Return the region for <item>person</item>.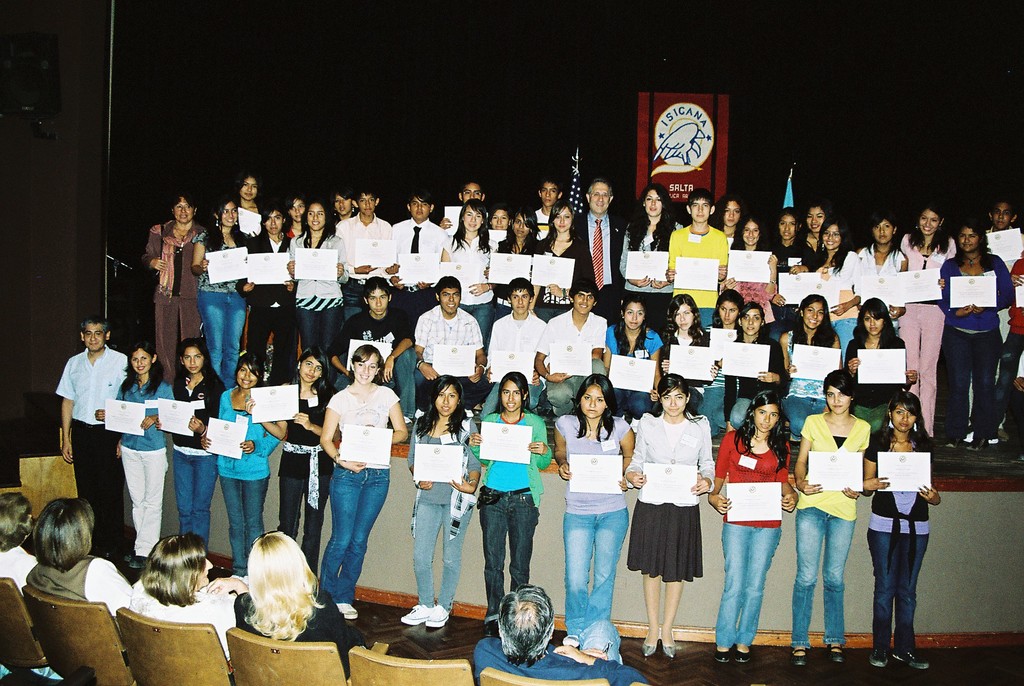
crop(786, 364, 870, 671).
